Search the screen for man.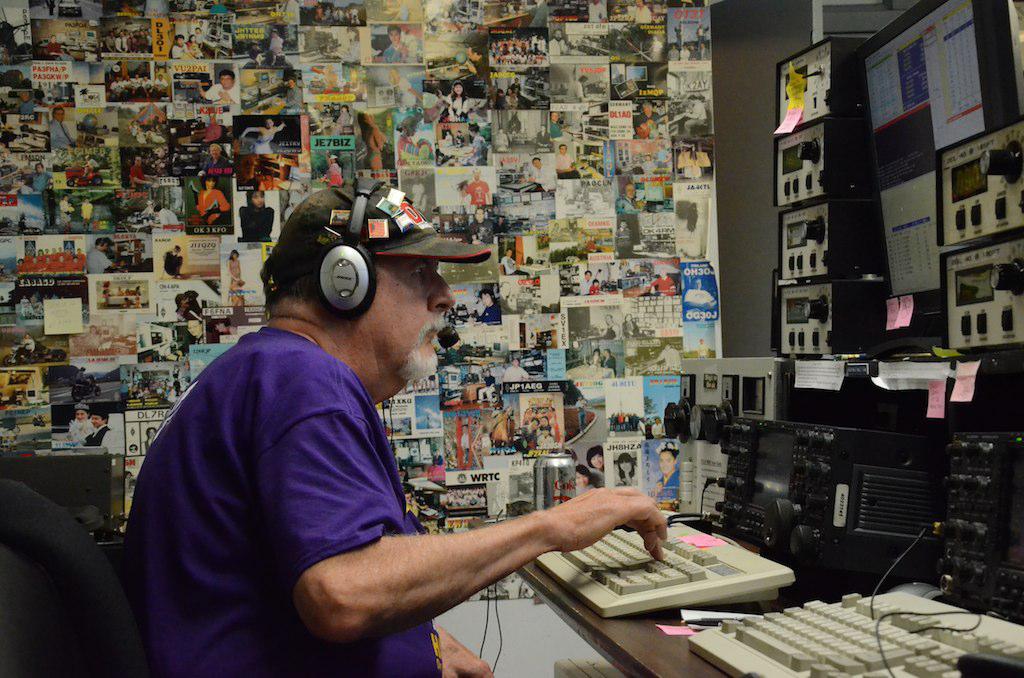
Found at rect(185, 315, 207, 348).
